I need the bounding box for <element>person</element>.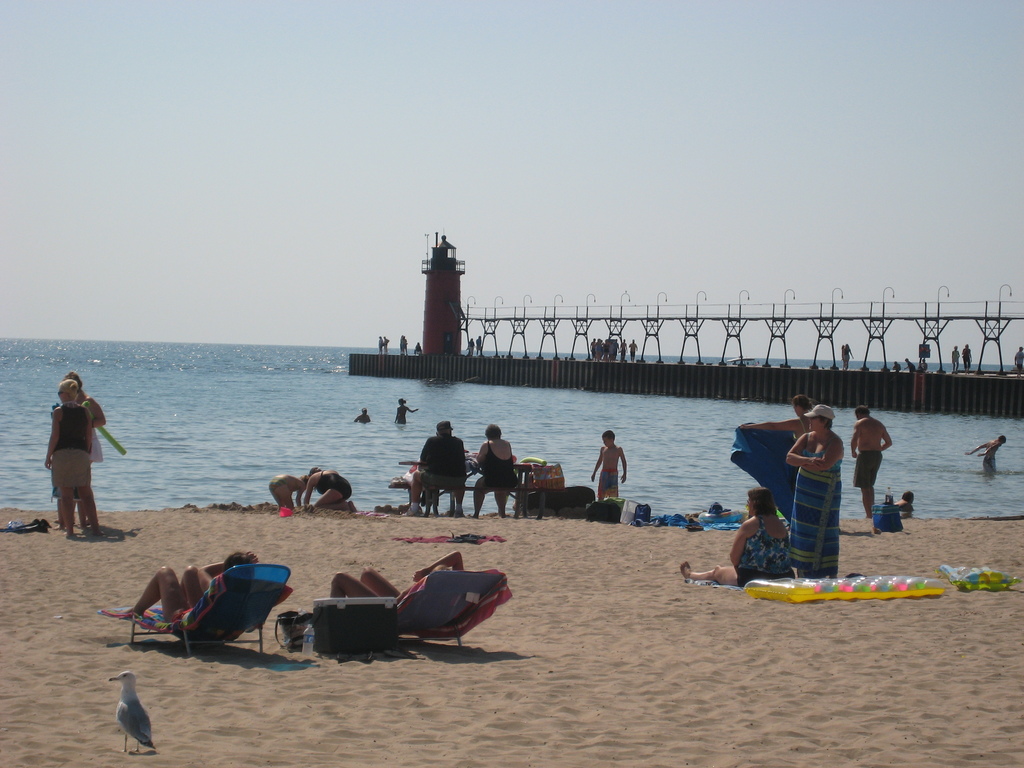
Here it is: region(750, 401, 811, 441).
